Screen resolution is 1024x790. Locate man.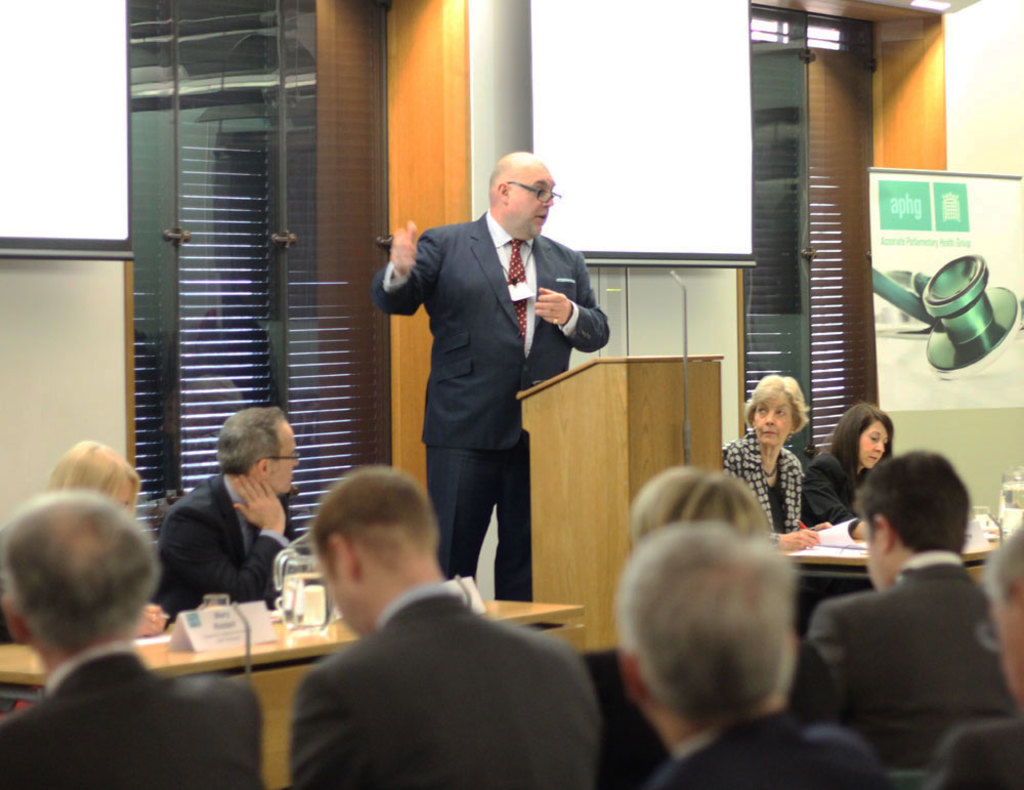
153/400/299/627.
